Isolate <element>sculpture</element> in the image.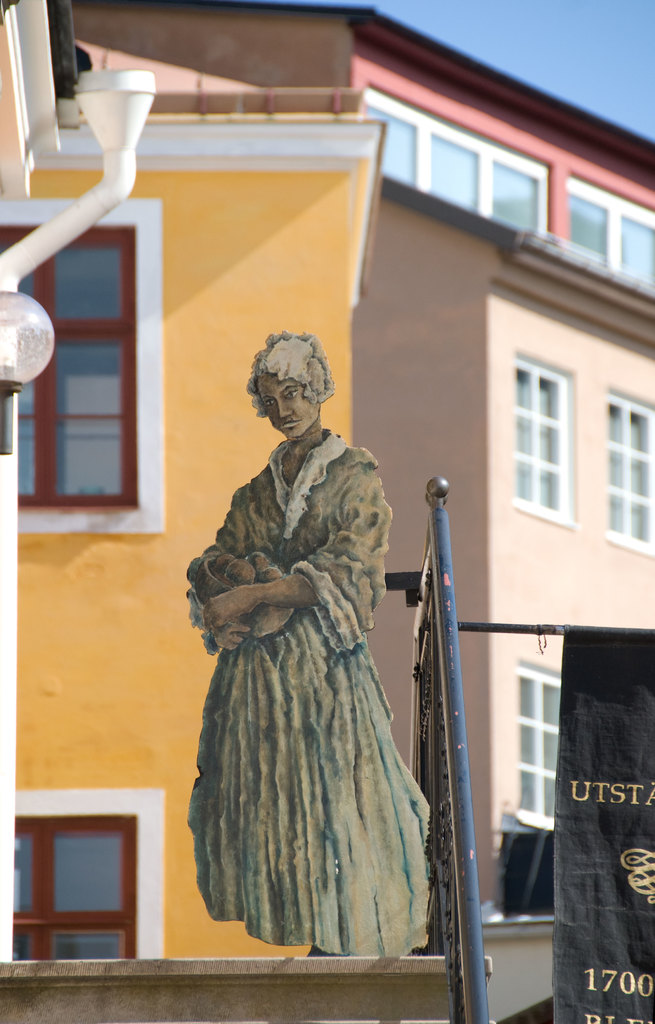
Isolated region: {"x1": 187, "y1": 342, "x2": 464, "y2": 1004}.
